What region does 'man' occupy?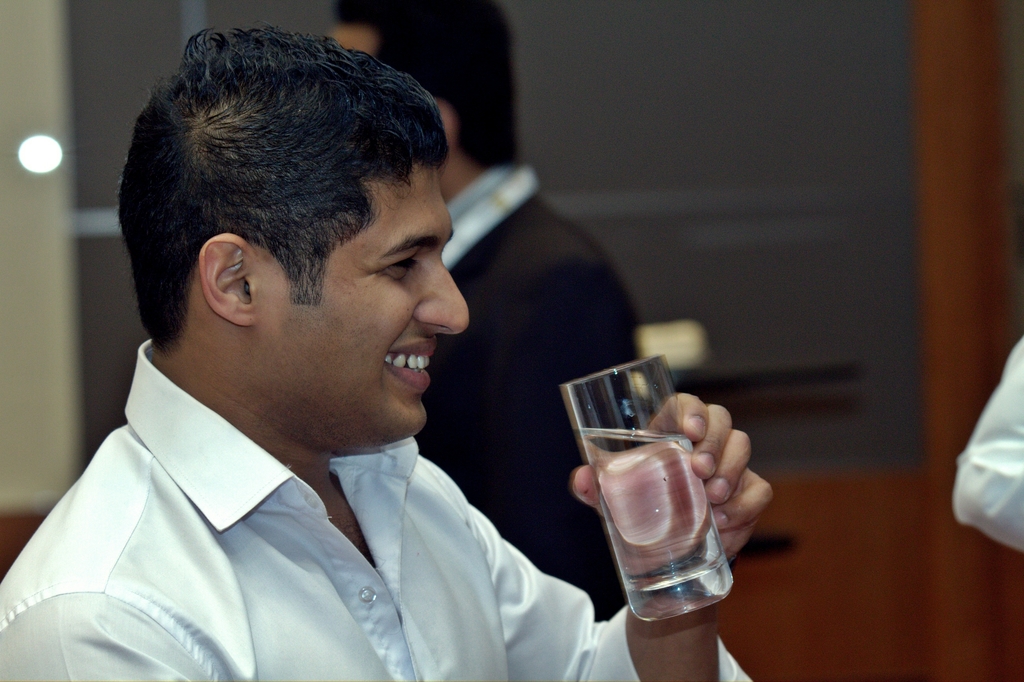
left=324, top=0, right=658, bottom=633.
